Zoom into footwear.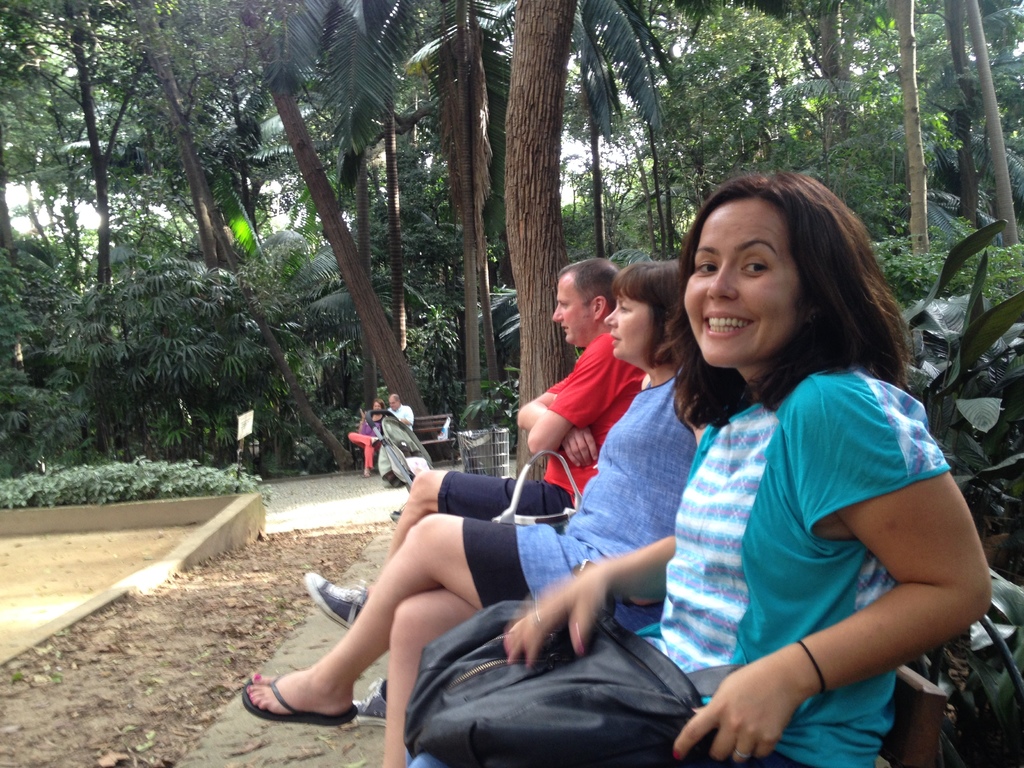
Zoom target: (305,582,369,625).
